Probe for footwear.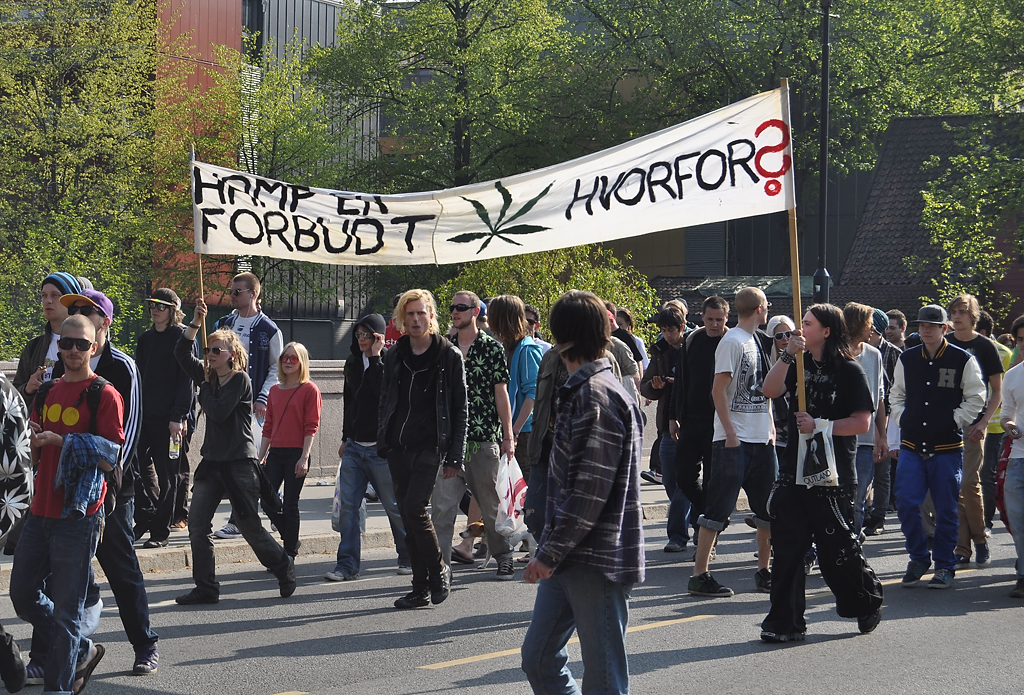
Probe result: 751, 560, 769, 592.
